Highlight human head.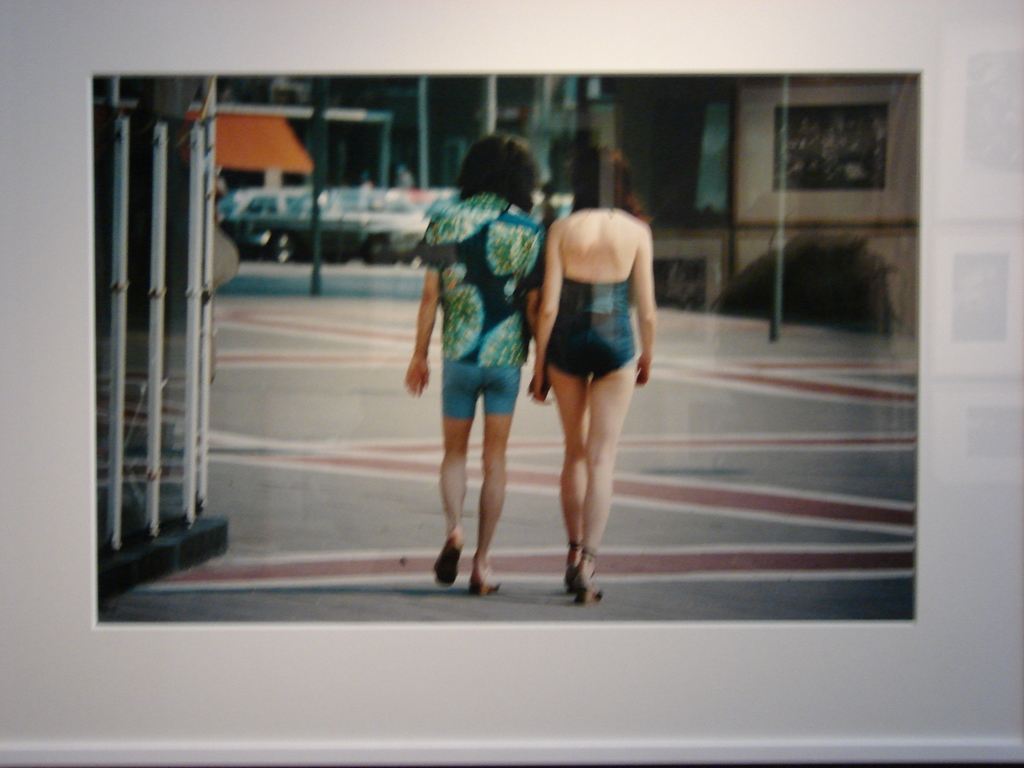
Highlighted region: [left=451, top=129, right=541, bottom=196].
